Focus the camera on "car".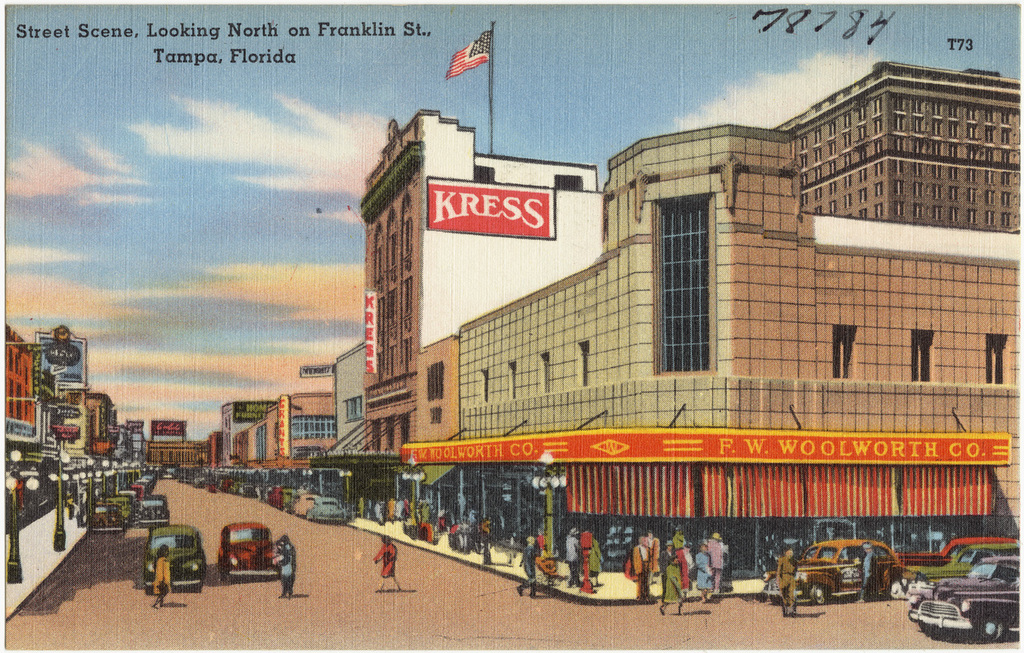
Focus region: Rect(892, 532, 1016, 571).
